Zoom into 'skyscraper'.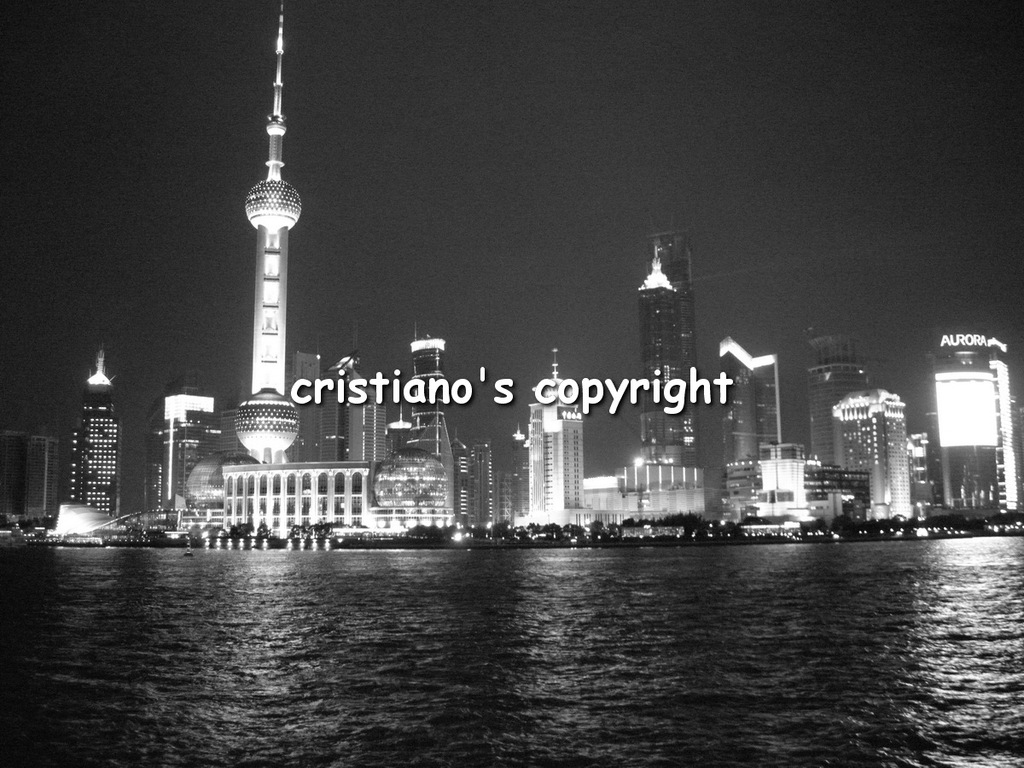
Zoom target: <bbox>404, 329, 457, 524</bbox>.
